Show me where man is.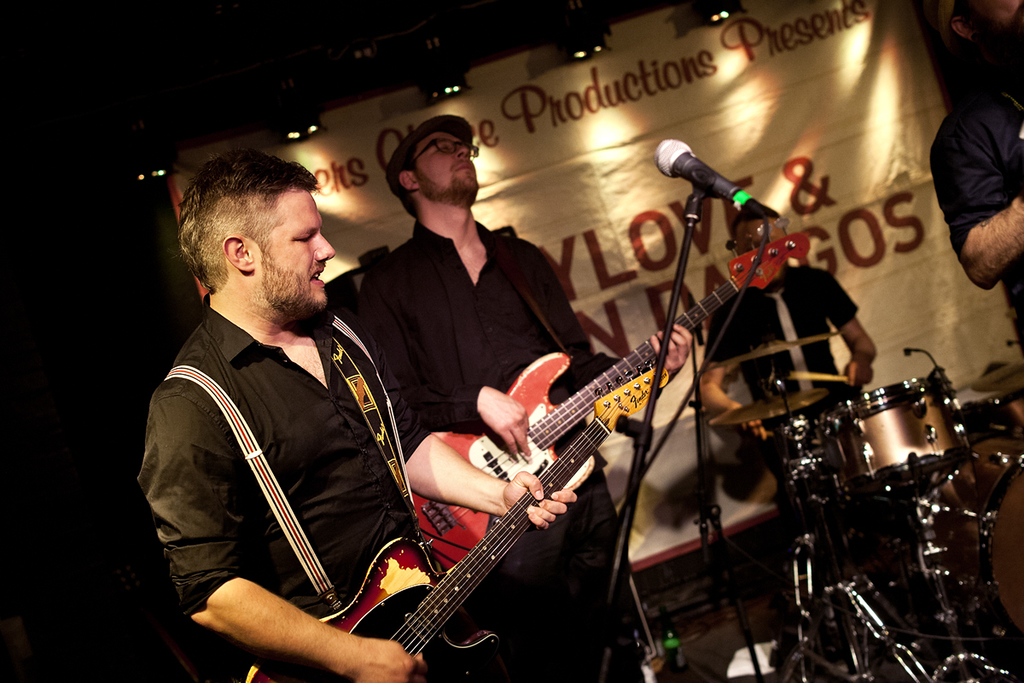
man is at box(357, 114, 691, 682).
